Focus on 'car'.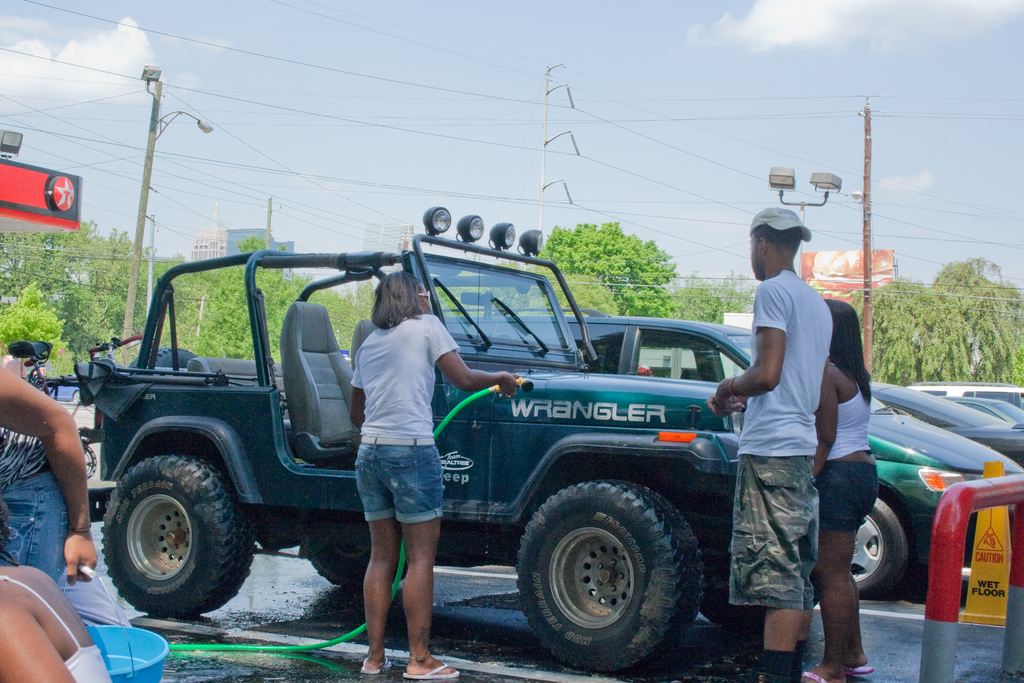
Focused at [902, 380, 1023, 406].
